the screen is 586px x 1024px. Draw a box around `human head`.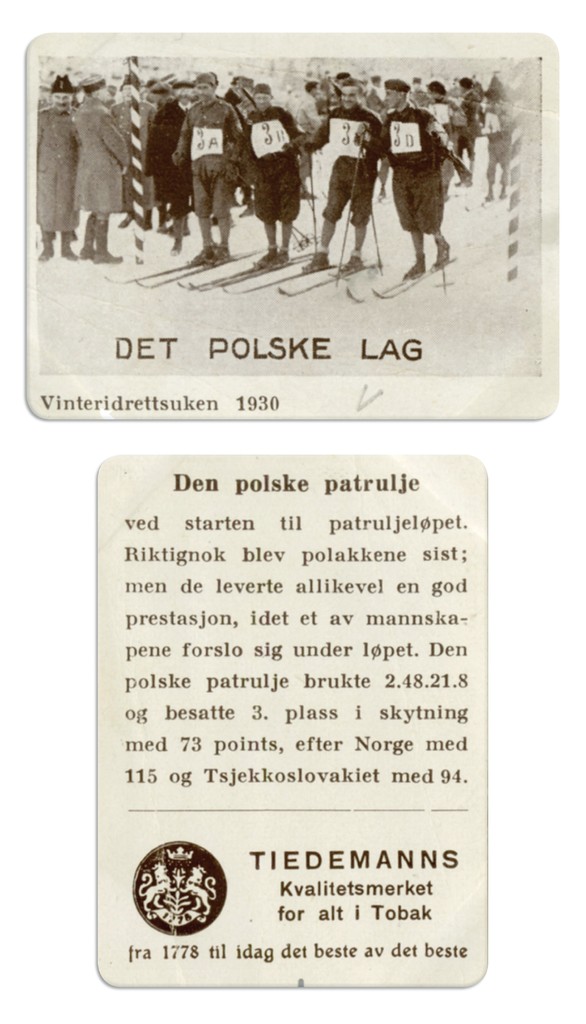
BBox(51, 88, 75, 114).
